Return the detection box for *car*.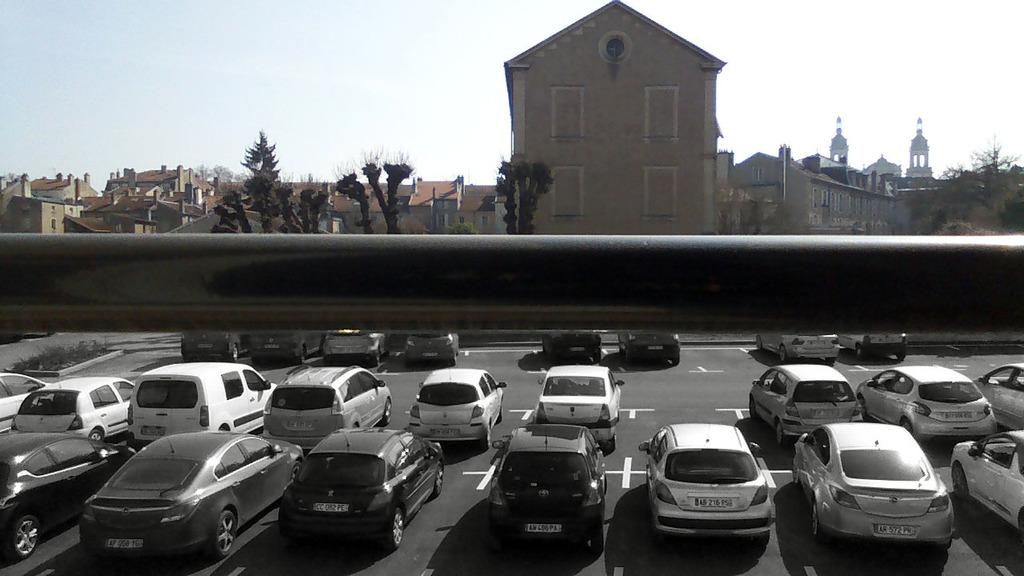
x1=262 y1=366 x2=388 y2=453.
